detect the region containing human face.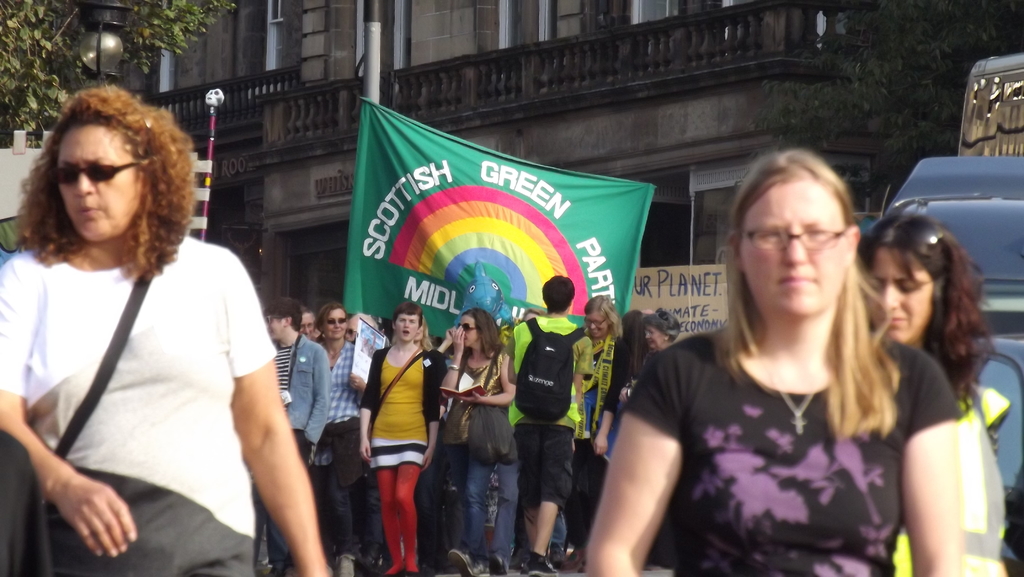
264 314 286 342.
